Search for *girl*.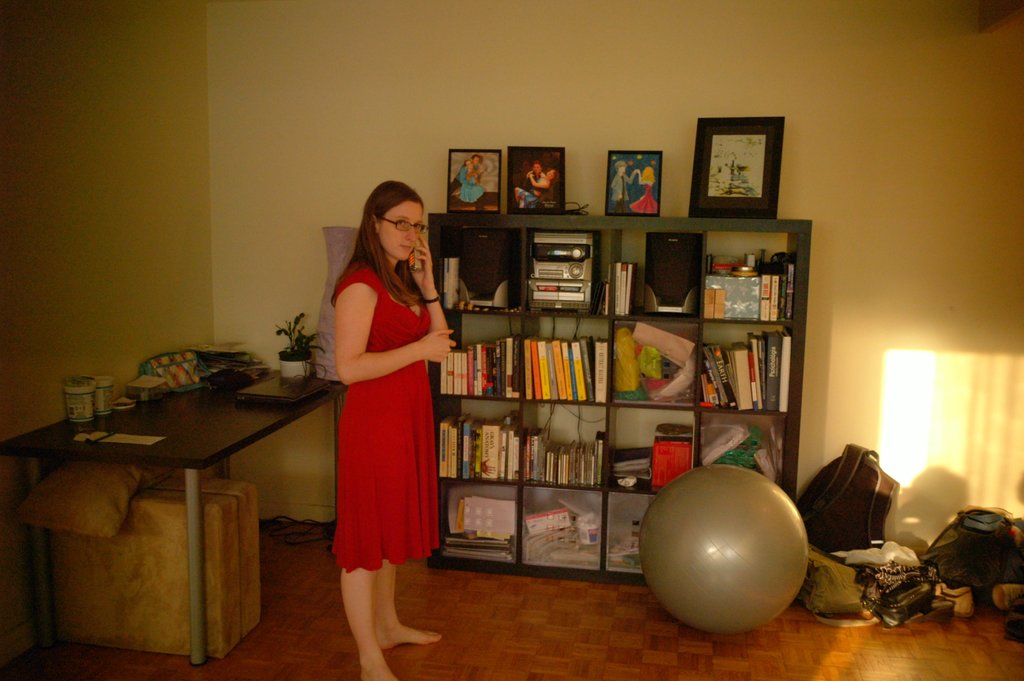
Found at 326,180,457,680.
